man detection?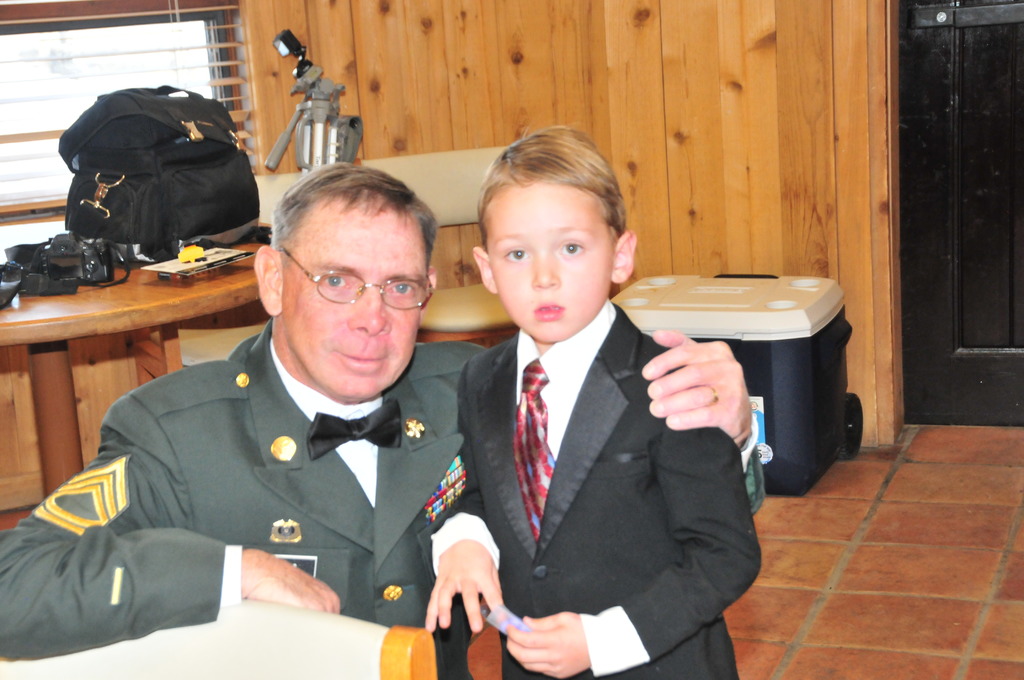
0:161:765:679
